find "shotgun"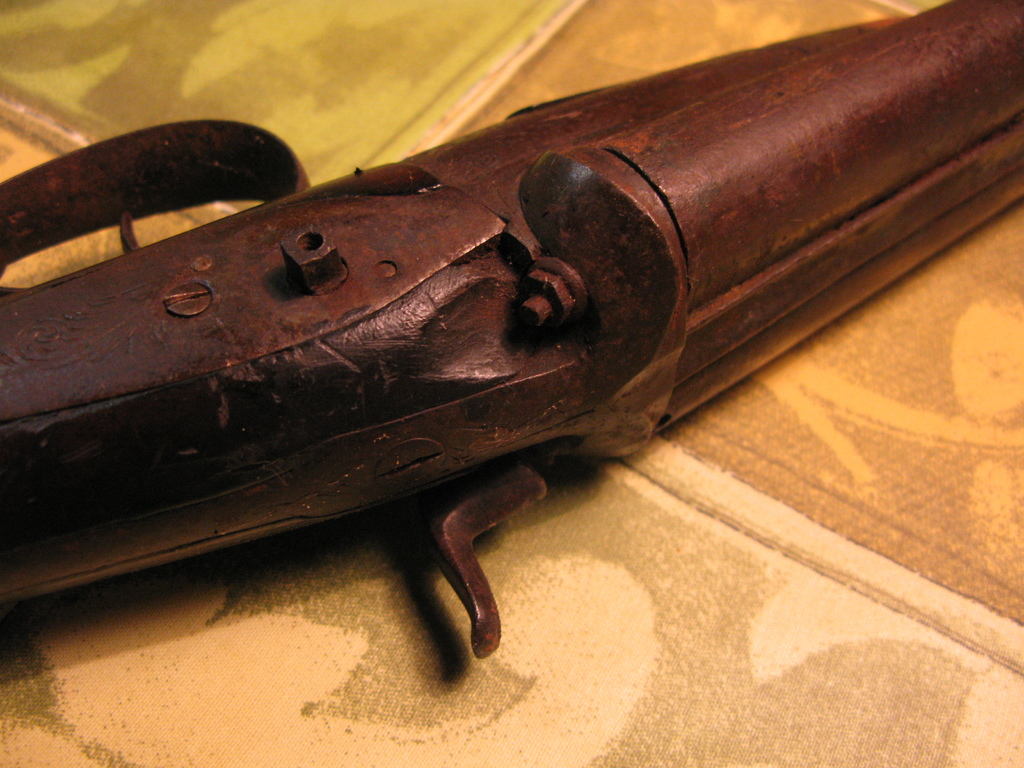
l=0, t=0, r=1023, b=657
